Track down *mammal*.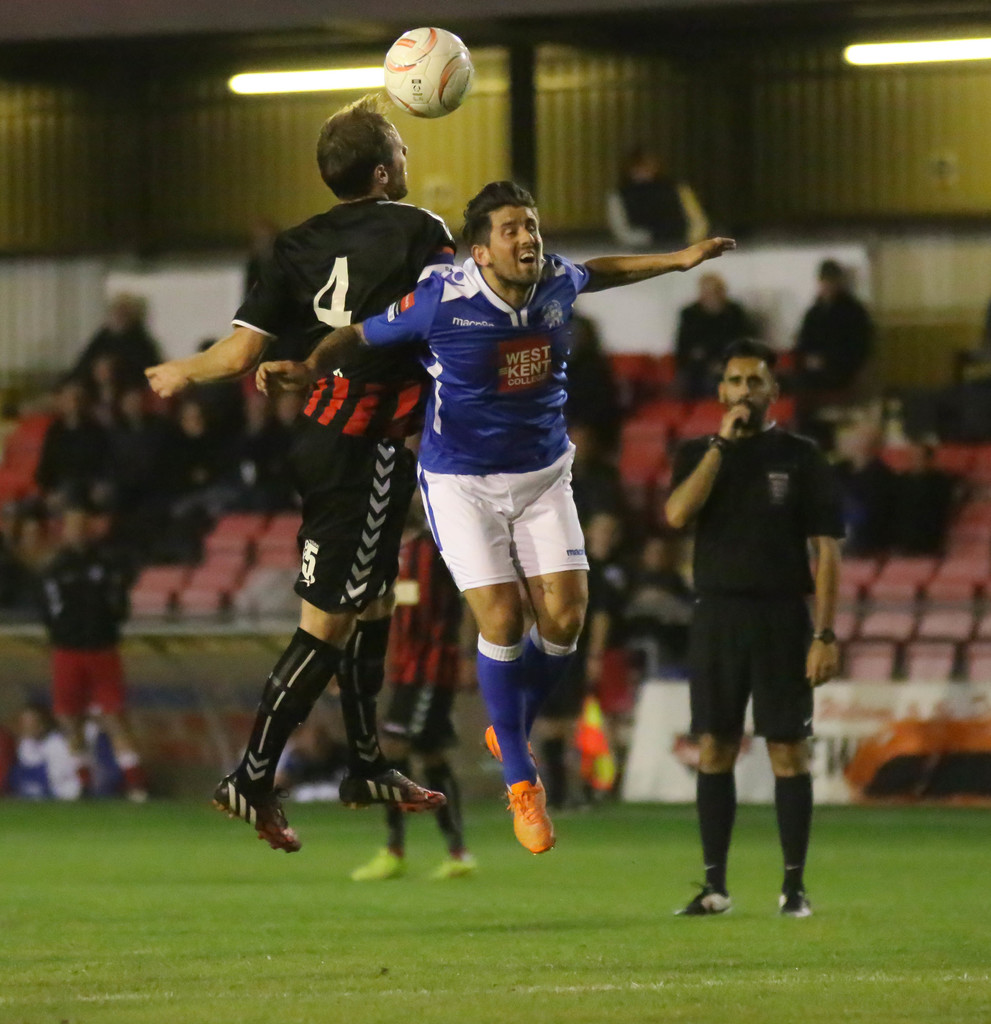
Tracked to left=662, top=335, right=851, bottom=923.
